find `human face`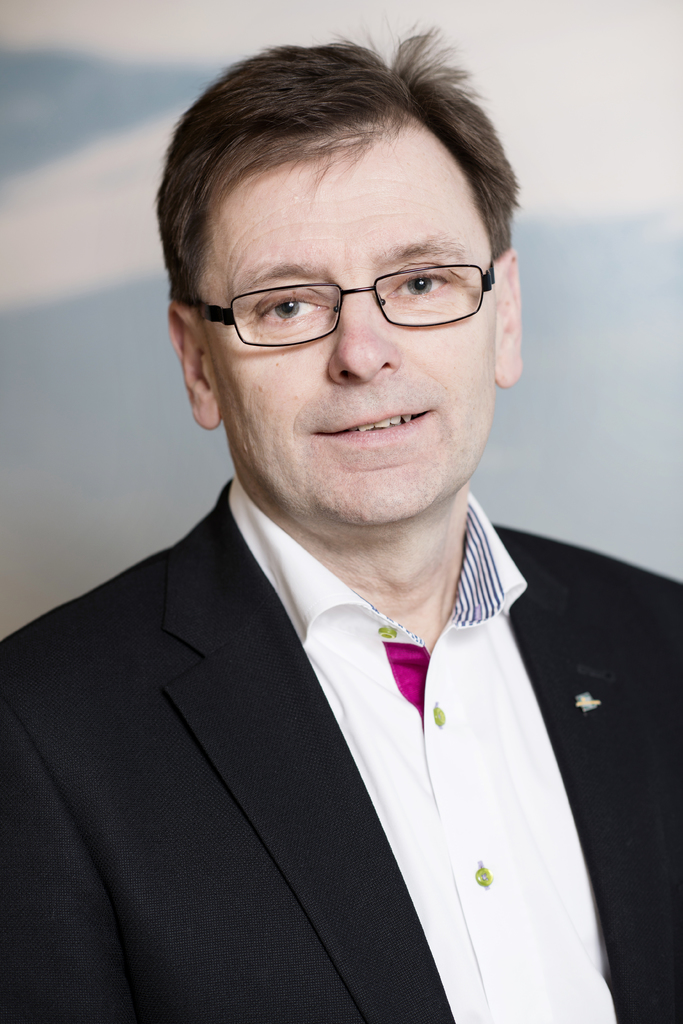
pyautogui.locateOnScreen(197, 120, 497, 525)
